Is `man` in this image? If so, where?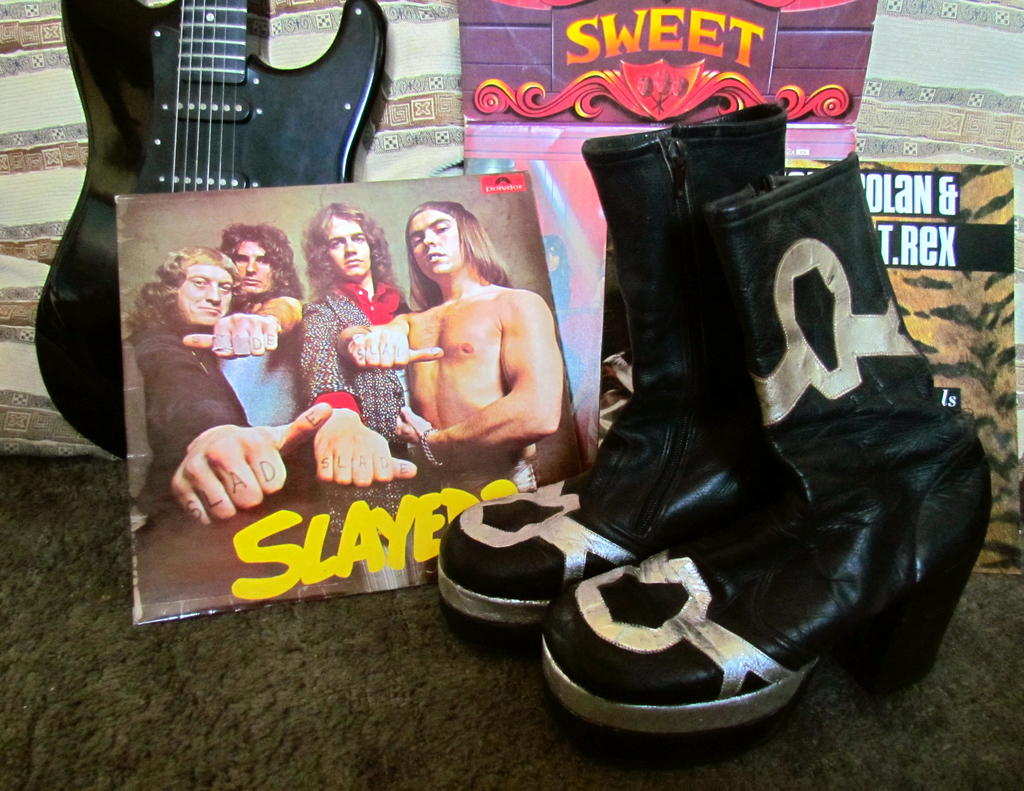
Yes, at left=330, top=198, right=563, bottom=496.
